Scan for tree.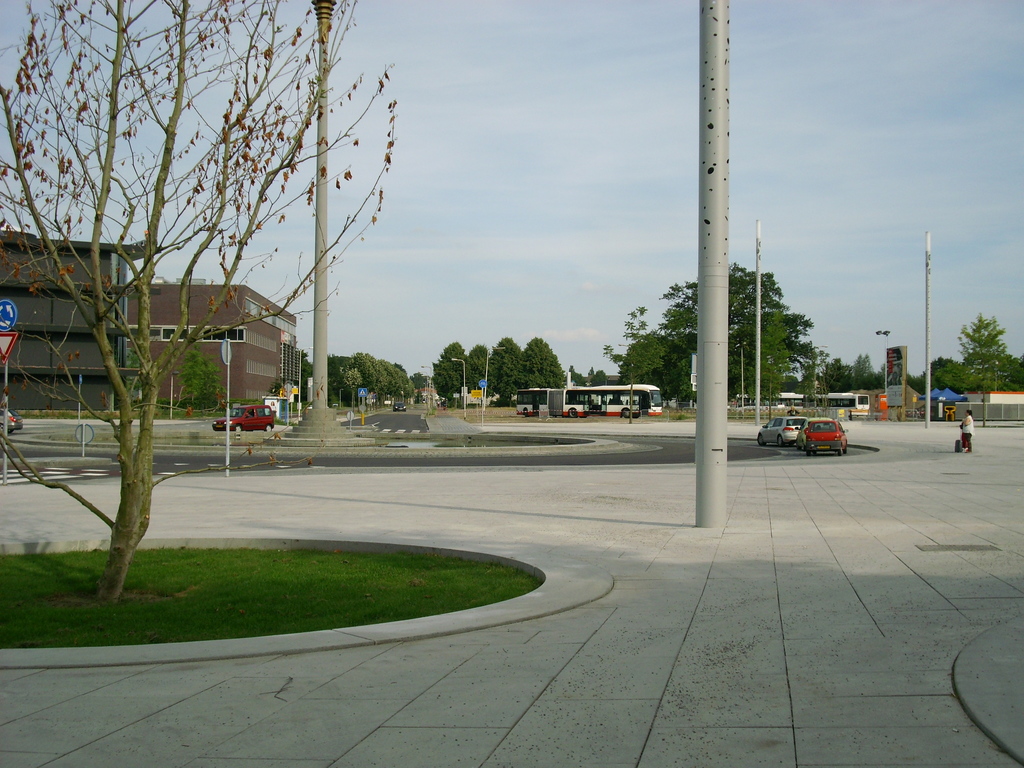
Scan result: (517,335,569,403).
